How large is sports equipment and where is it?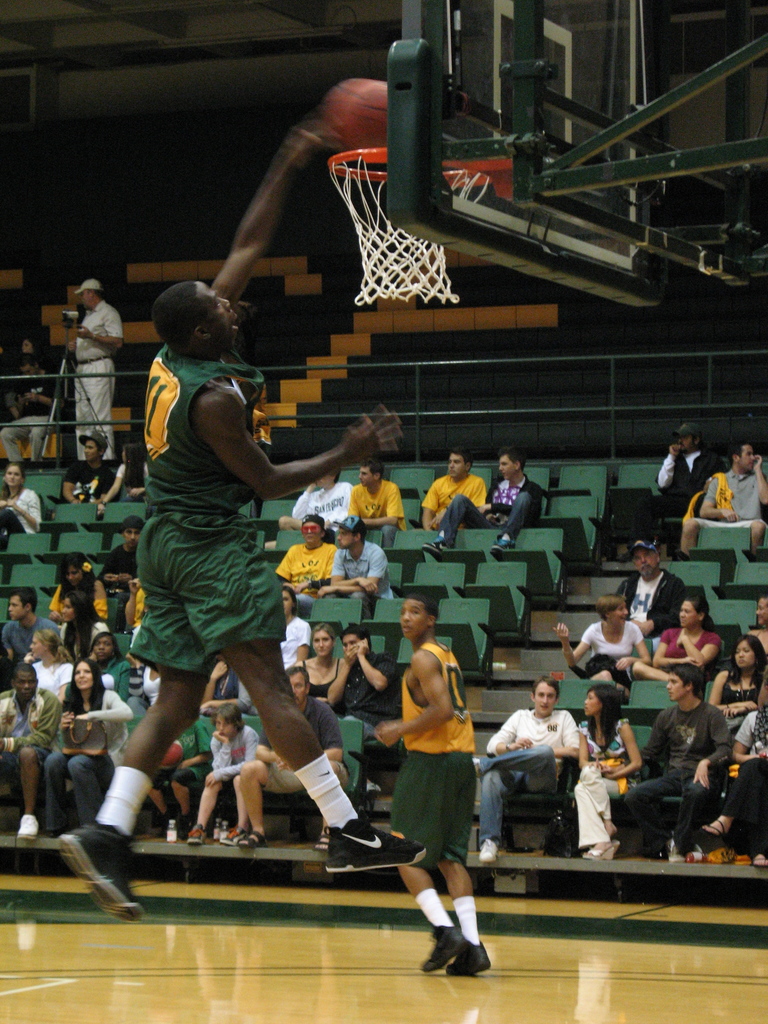
Bounding box: x1=328 y1=146 x2=517 y2=307.
